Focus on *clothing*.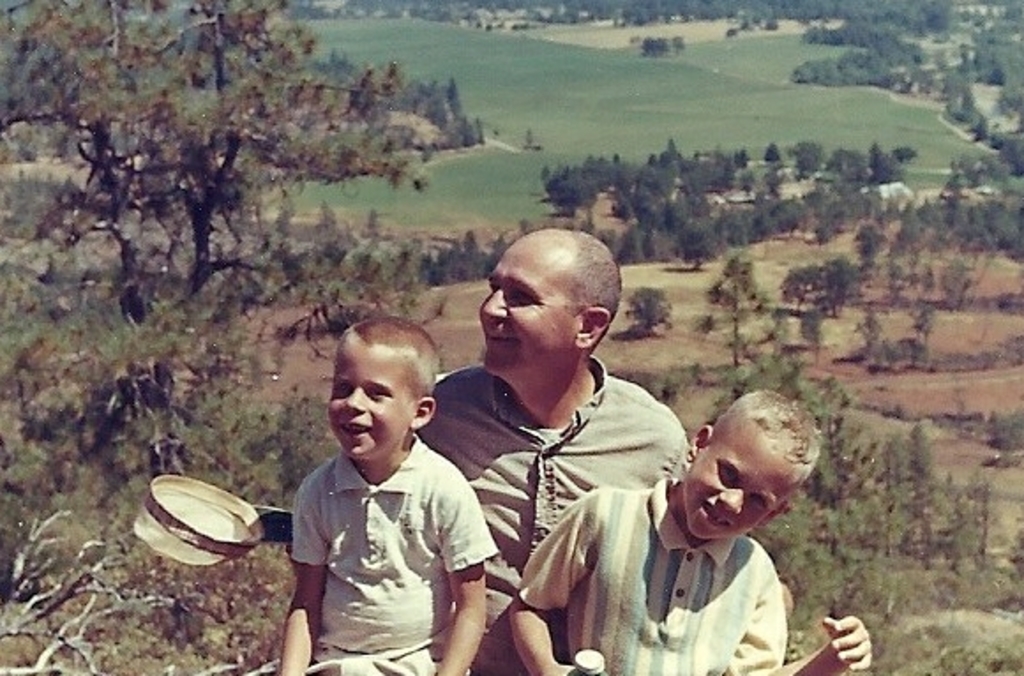
Focused at box(519, 477, 786, 674).
